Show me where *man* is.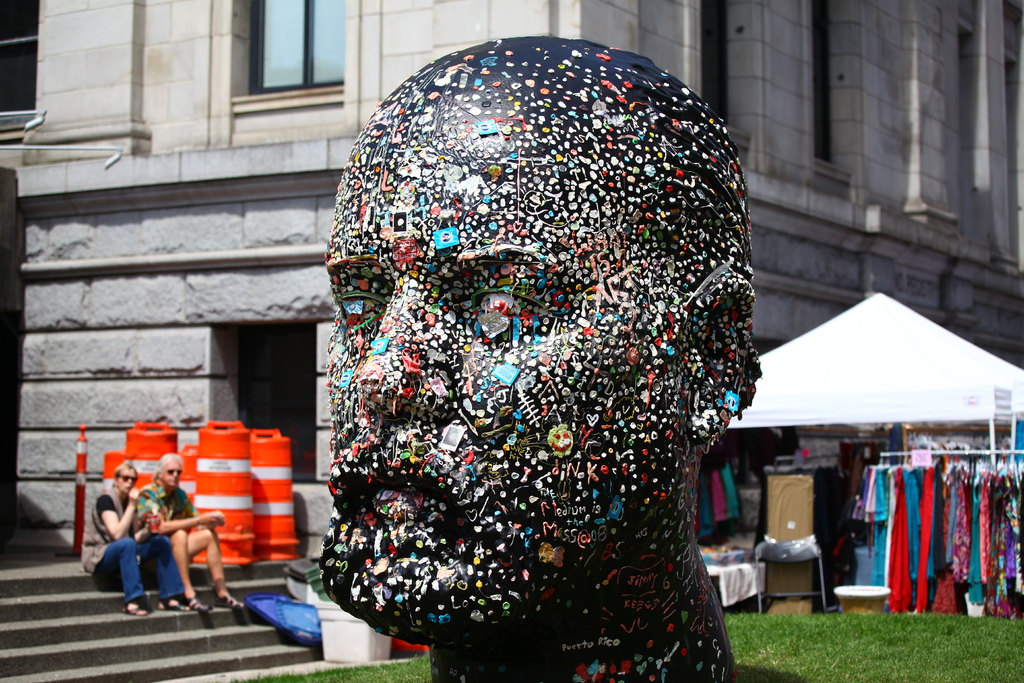
*man* is at rect(141, 452, 246, 611).
